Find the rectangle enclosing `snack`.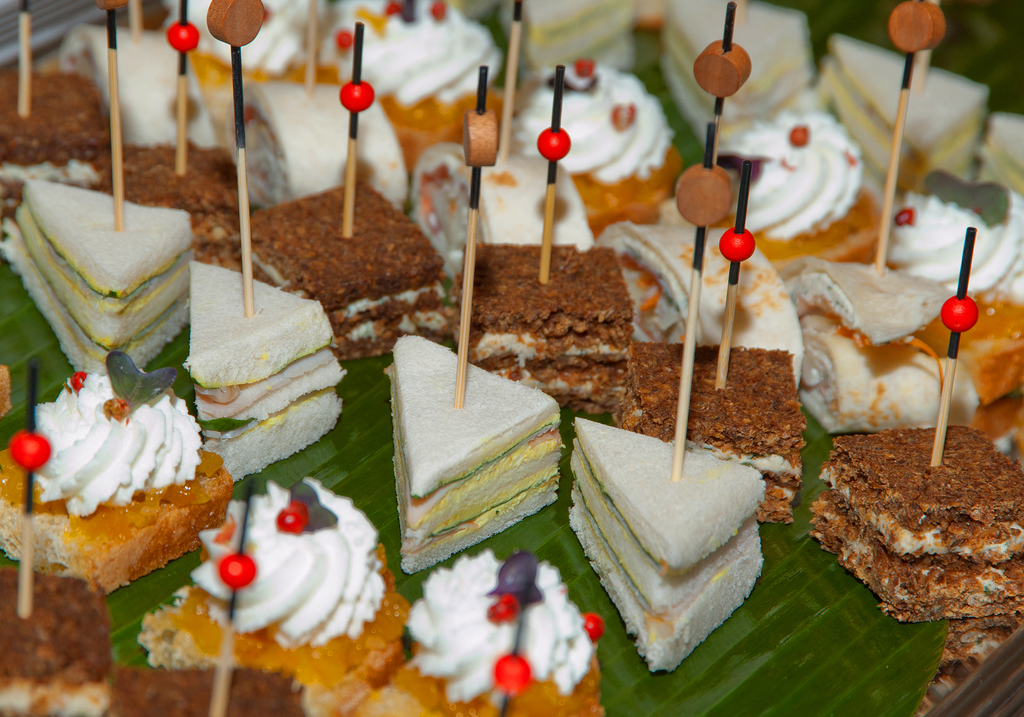
pyautogui.locateOnScreen(591, 415, 795, 677).
